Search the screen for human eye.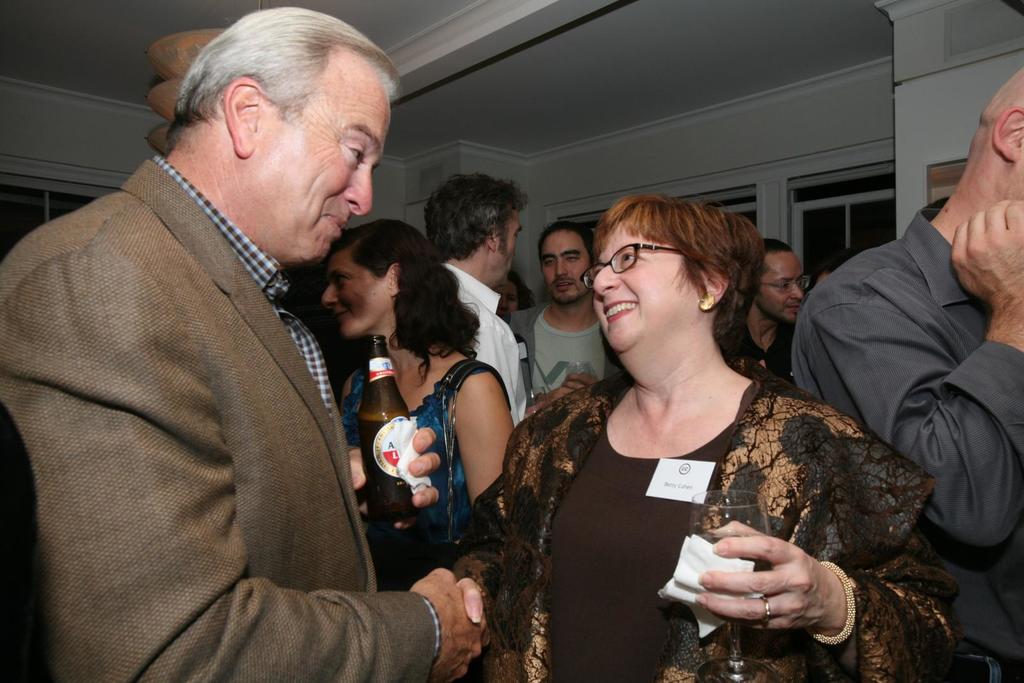
Found at (x1=342, y1=139, x2=366, y2=166).
